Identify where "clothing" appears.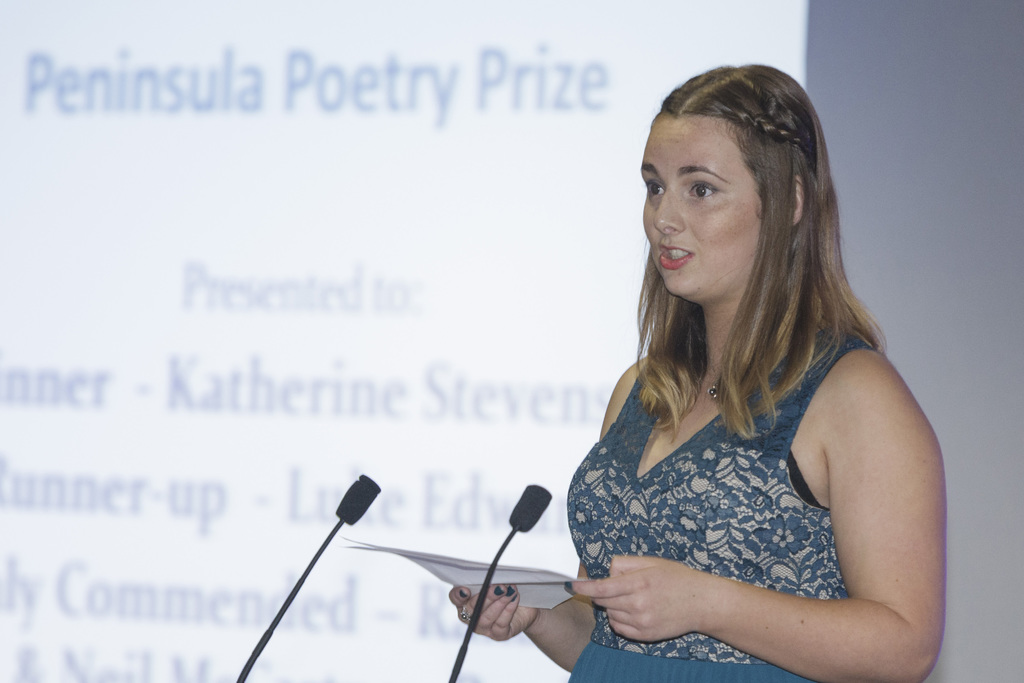
Appears at 564:309:869:682.
